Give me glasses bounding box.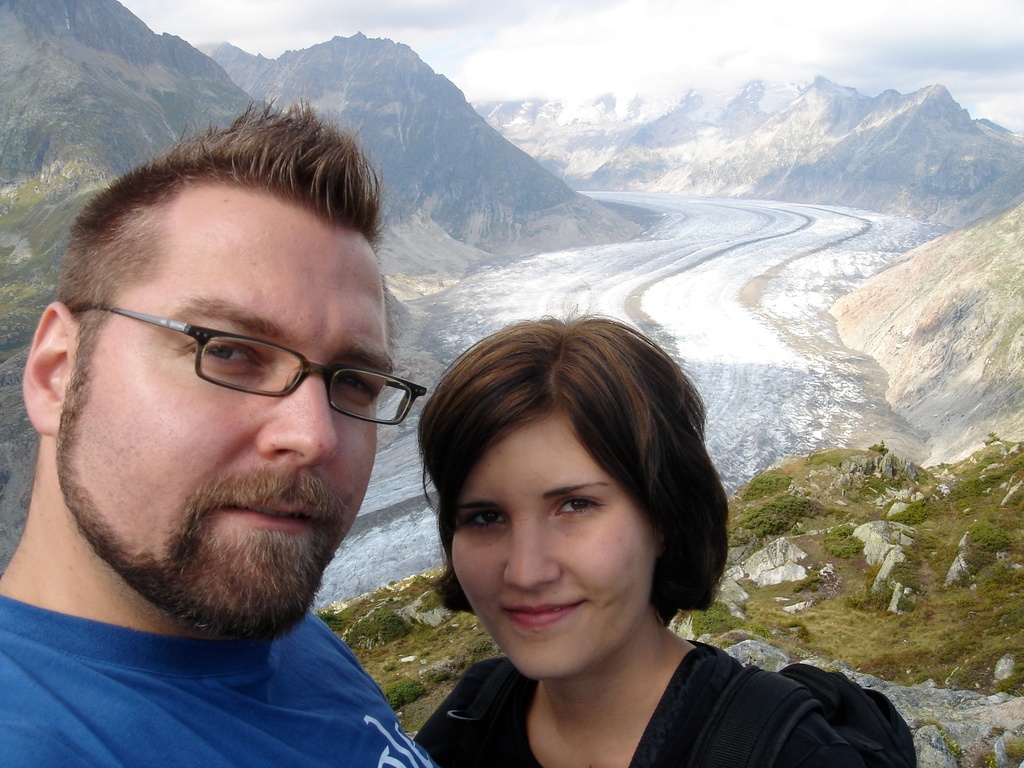
{"x1": 68, "y1": 308, "x2": 429, "y2": 429}.
